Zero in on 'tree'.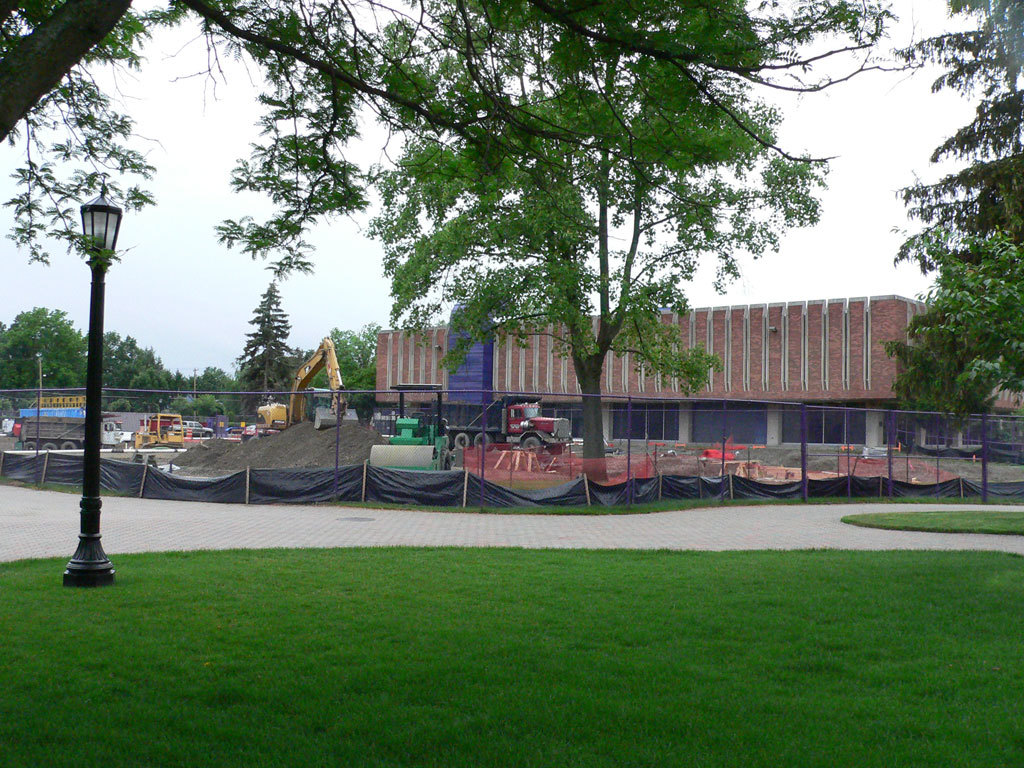
Zeroed in: <bbox>11, 307, 89, 390</bbox>.
